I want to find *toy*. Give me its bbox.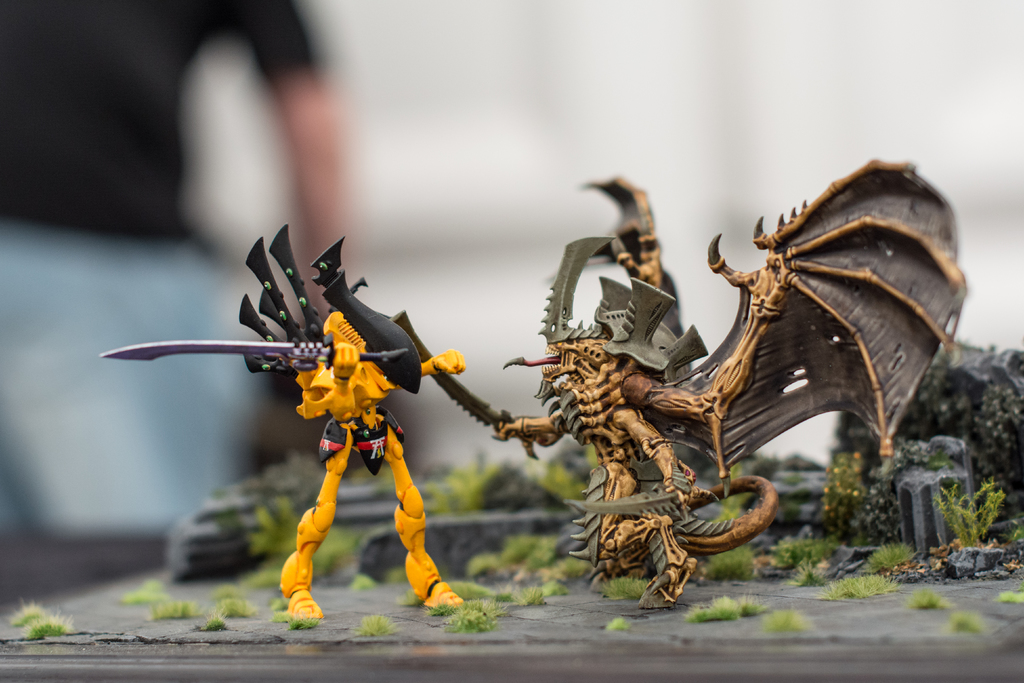
l=134, t=245, r=479, b=616.
